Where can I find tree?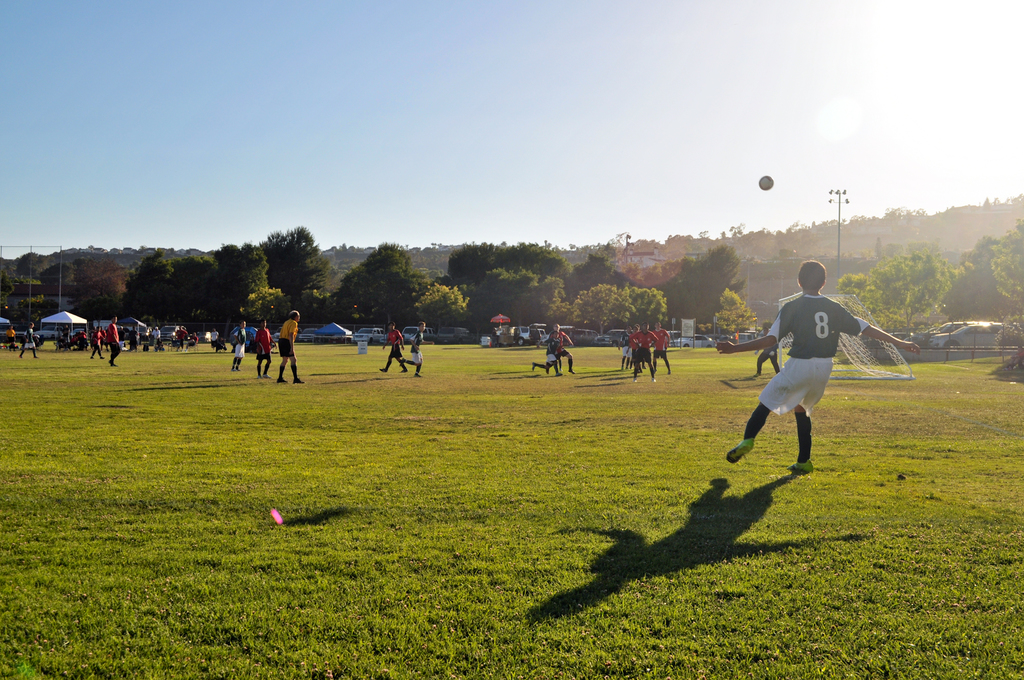
You can find it at <bbox>253, 219, 328, 308</bbox>.
